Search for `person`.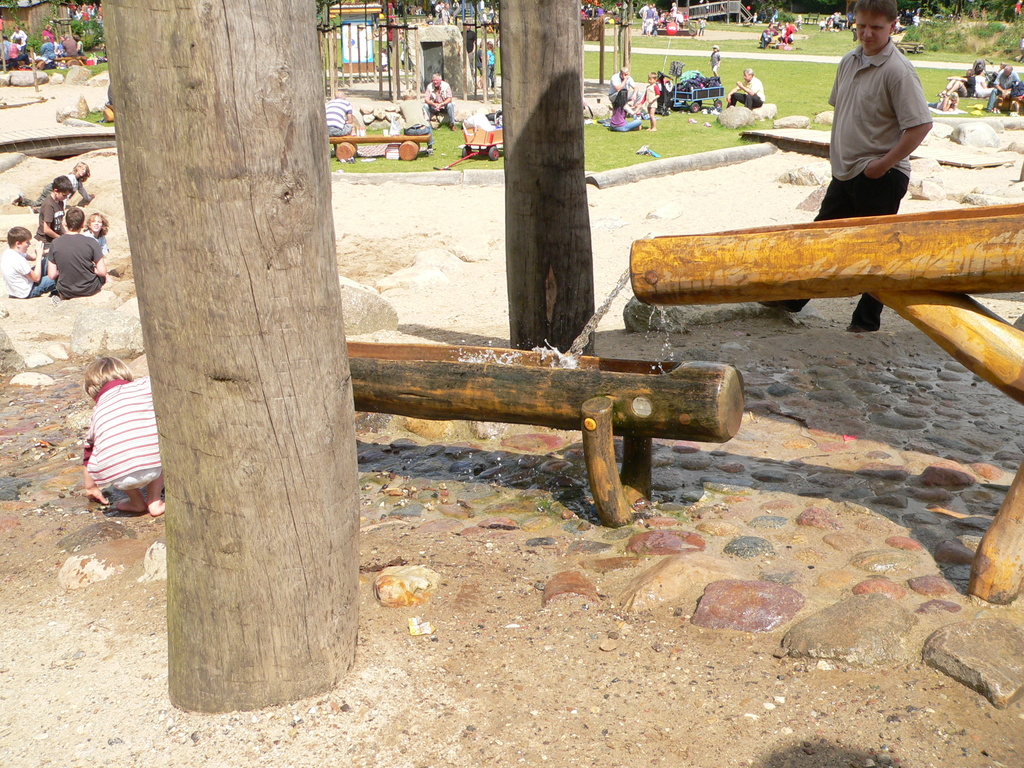
Found at crop(765, 28, 772, 47).
